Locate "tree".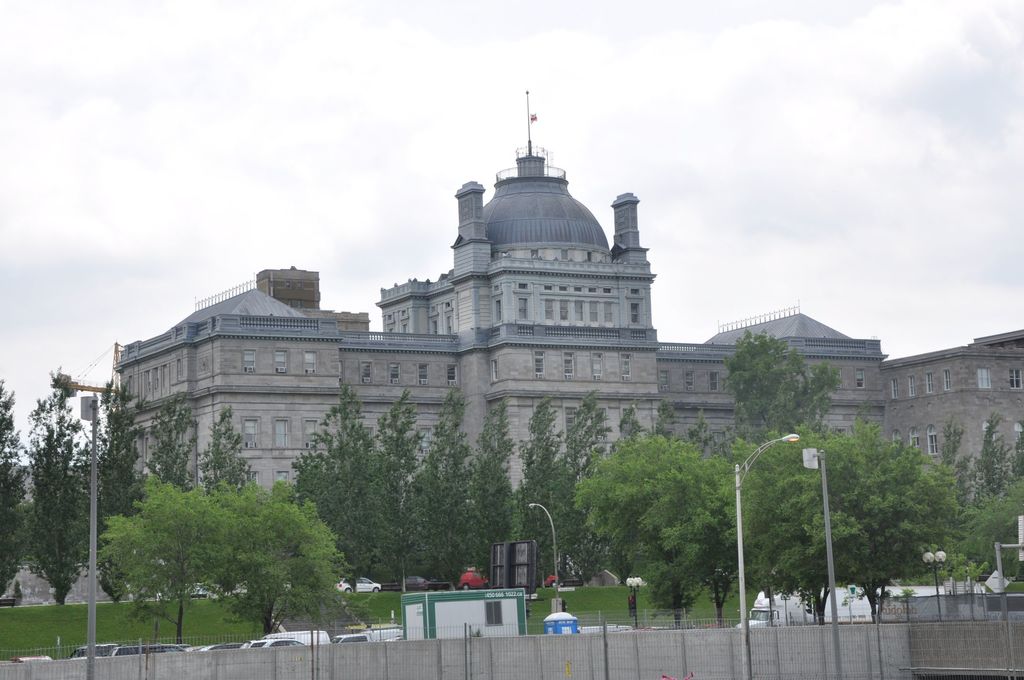
Bounding box: box(581, 424, 744, 602).
